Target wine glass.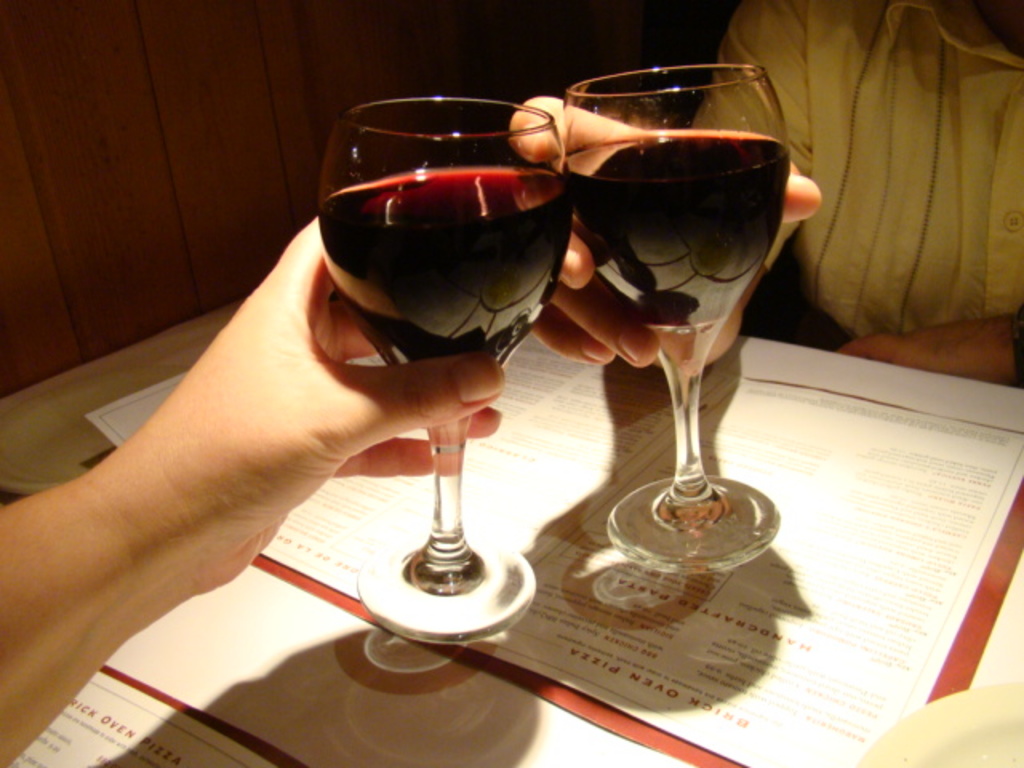
Target region: pyautogui.locateOnScreen(562, 67, 805, 560).
